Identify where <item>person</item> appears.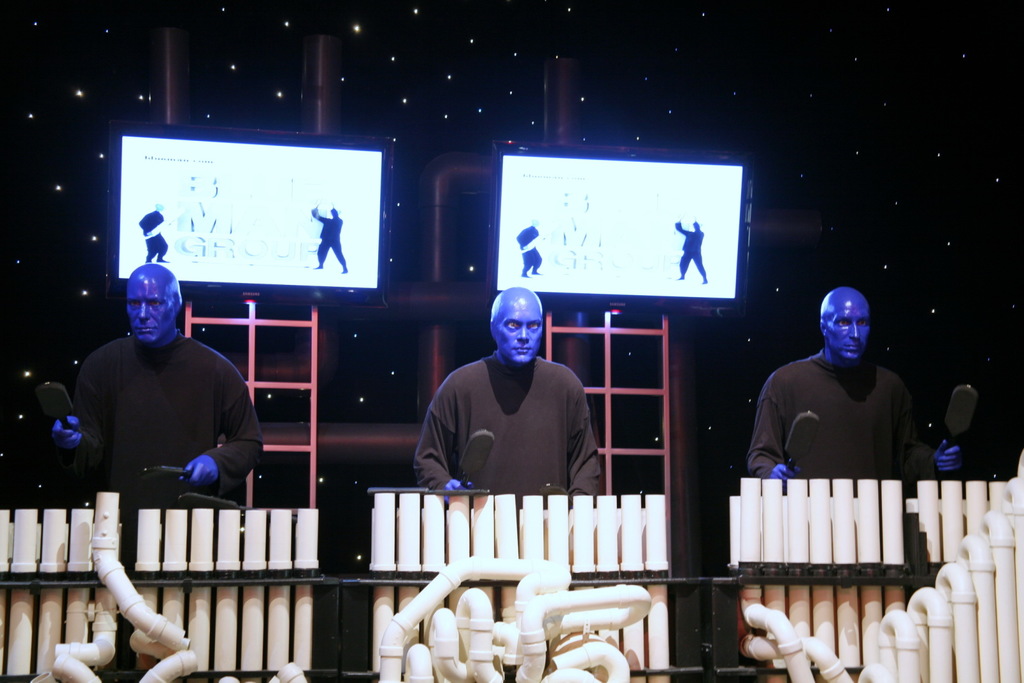
Appears at box=[745, 285, 961, 499].
